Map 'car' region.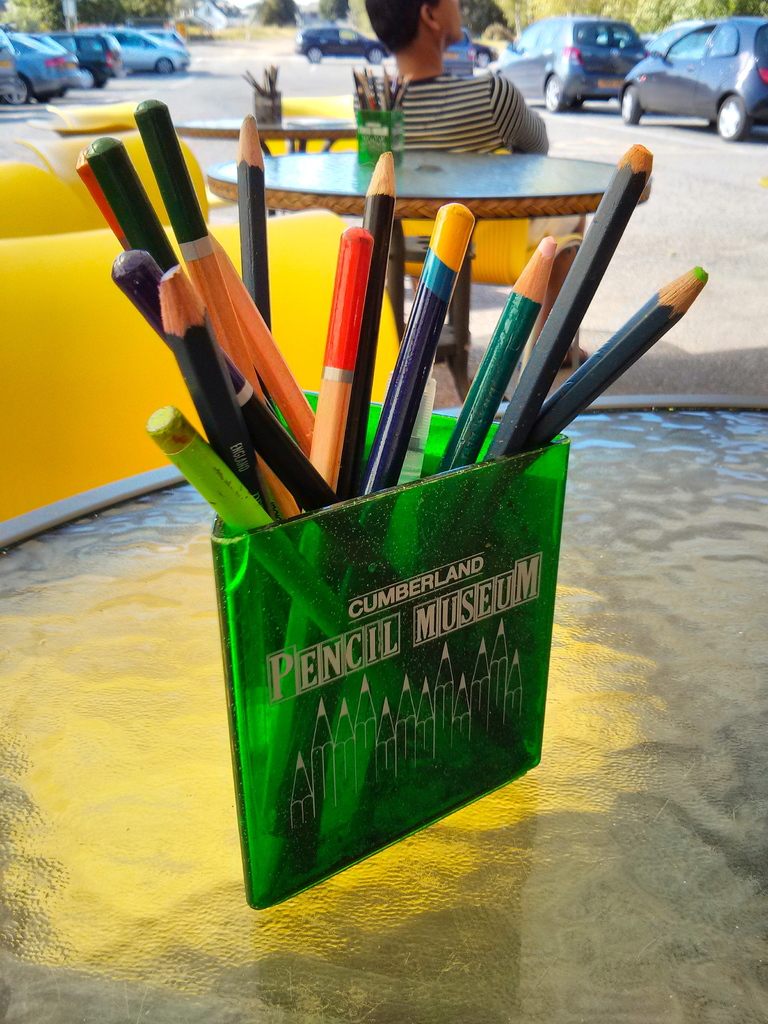
Mapped to x1=0 y1=22 x2=191 y2=96.
